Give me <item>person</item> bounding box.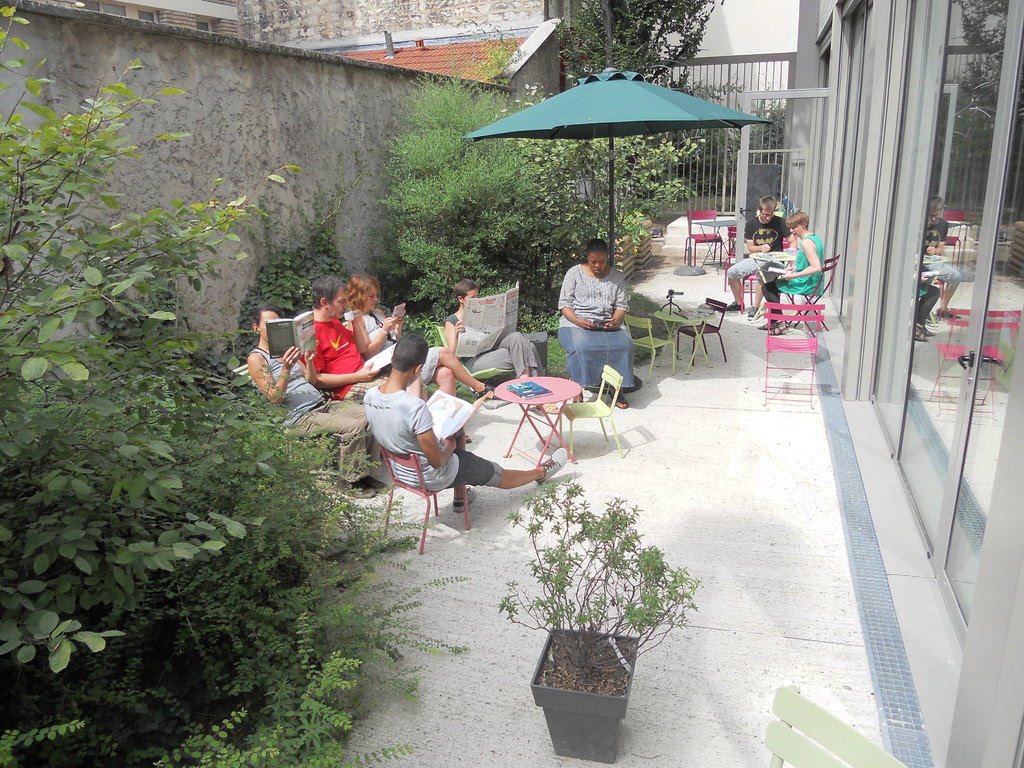
detection(764, 209, 825, 337).
